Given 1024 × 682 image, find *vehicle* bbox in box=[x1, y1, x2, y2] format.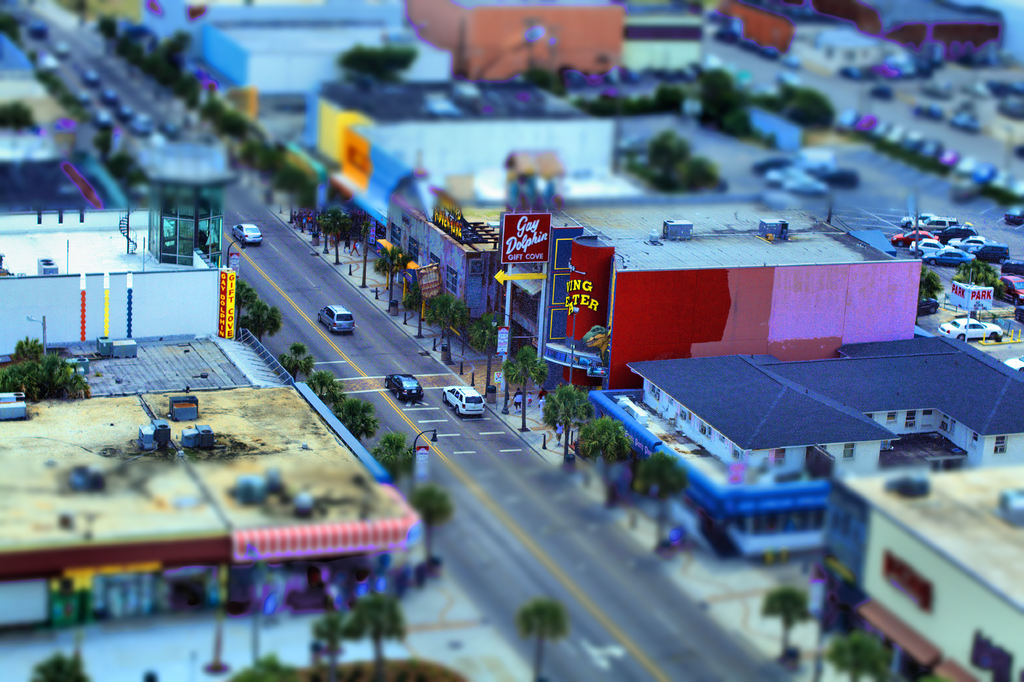
box=[997, 275, 1023, 304].
